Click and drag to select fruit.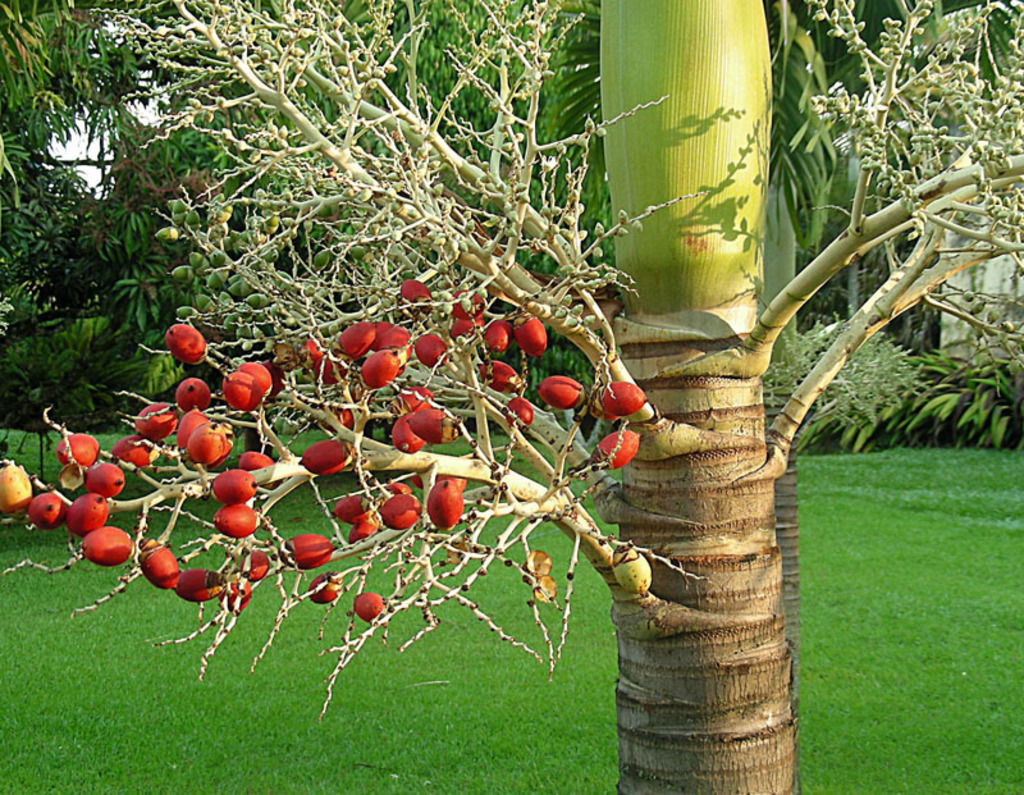
Selection: (x1=387, y1=408, x2=428, y2=452).
